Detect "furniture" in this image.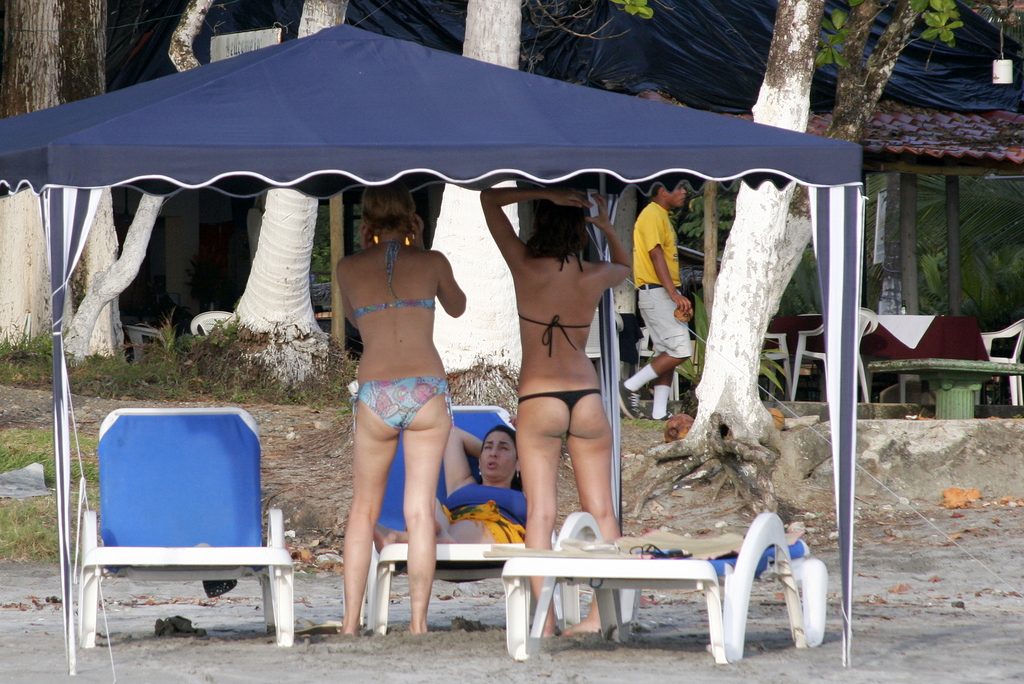
Detection: [76,405,297,647].
